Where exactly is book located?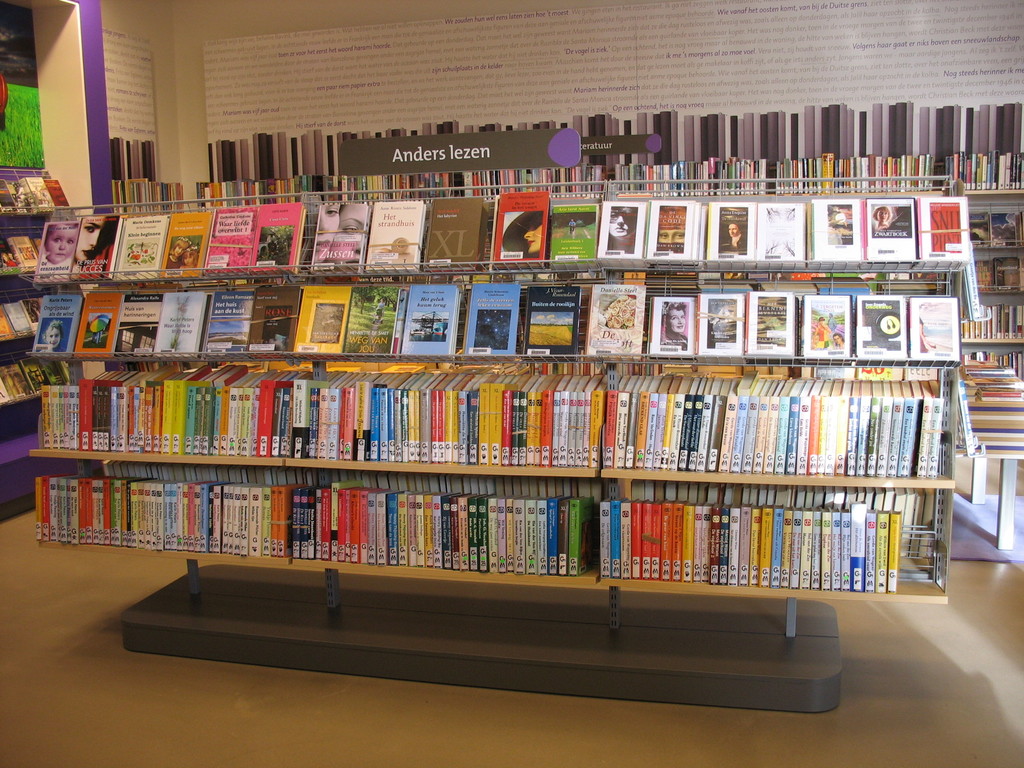
Its bounding box is 756:197:800:275.
